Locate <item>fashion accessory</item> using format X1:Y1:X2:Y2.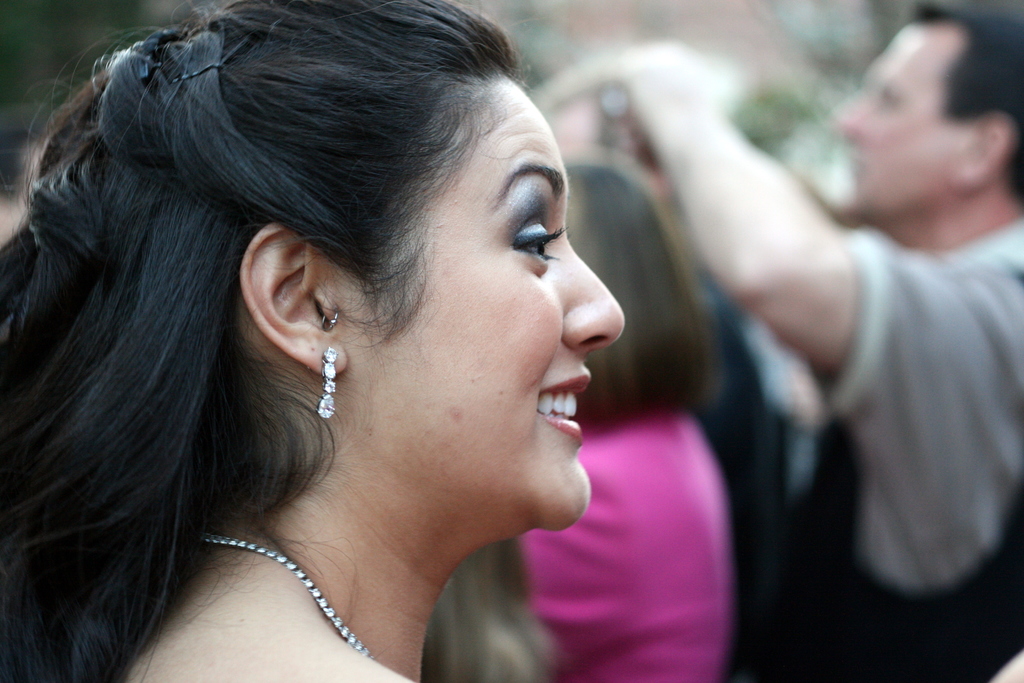
316:318:343:336.
